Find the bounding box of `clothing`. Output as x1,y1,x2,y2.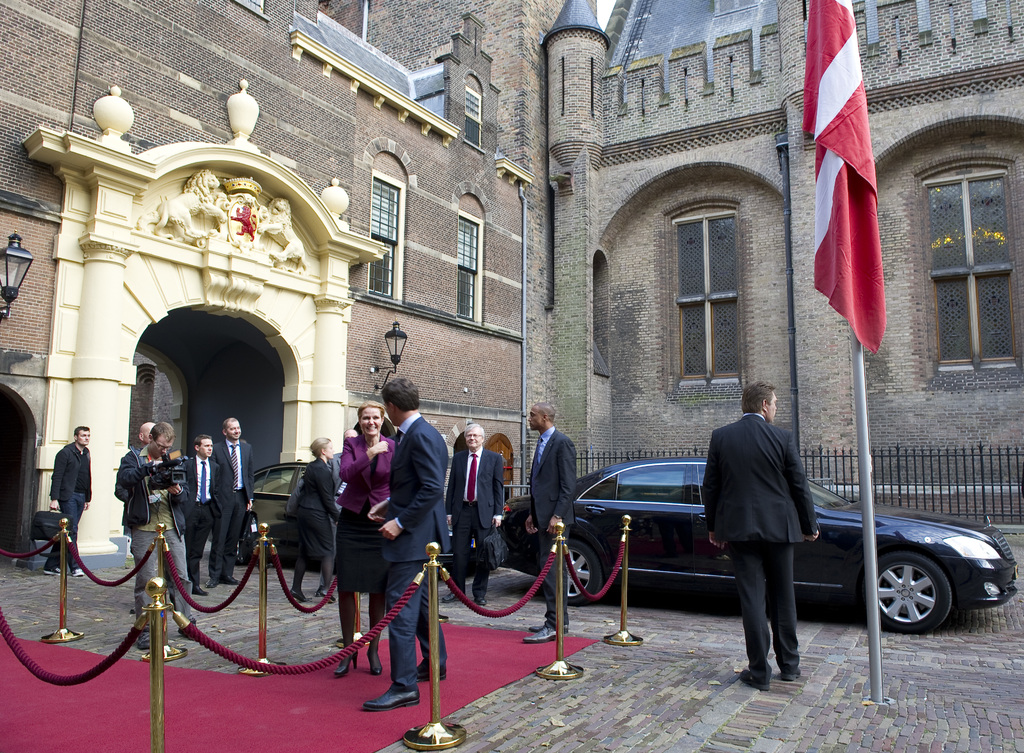
447,452,509,600.
